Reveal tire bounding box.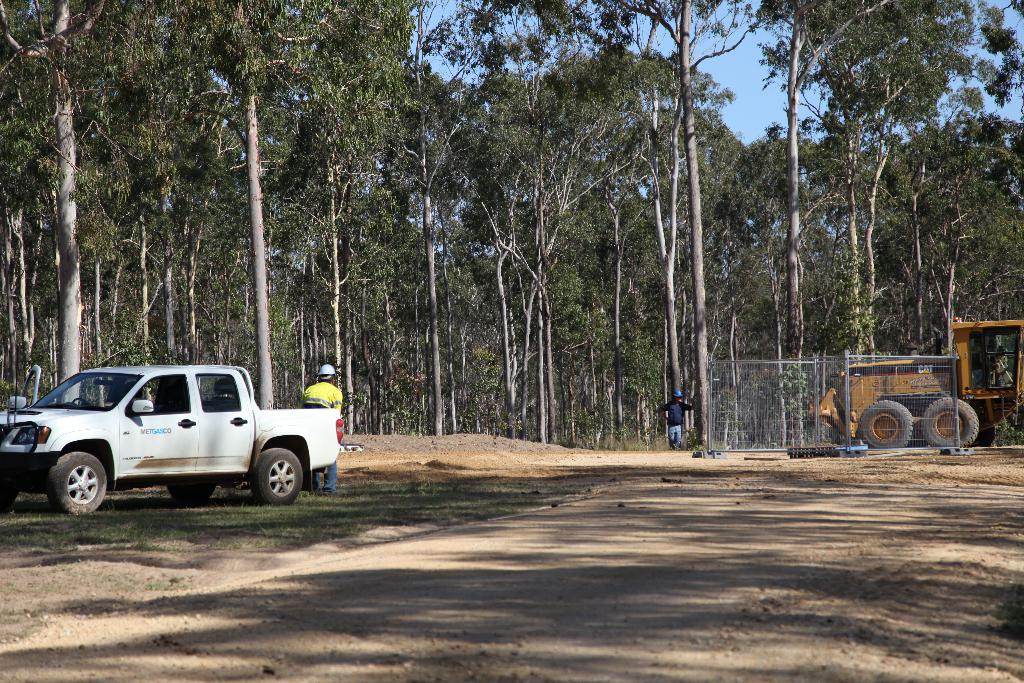
Revealed: bbox=(250, 444, 305, 503).
